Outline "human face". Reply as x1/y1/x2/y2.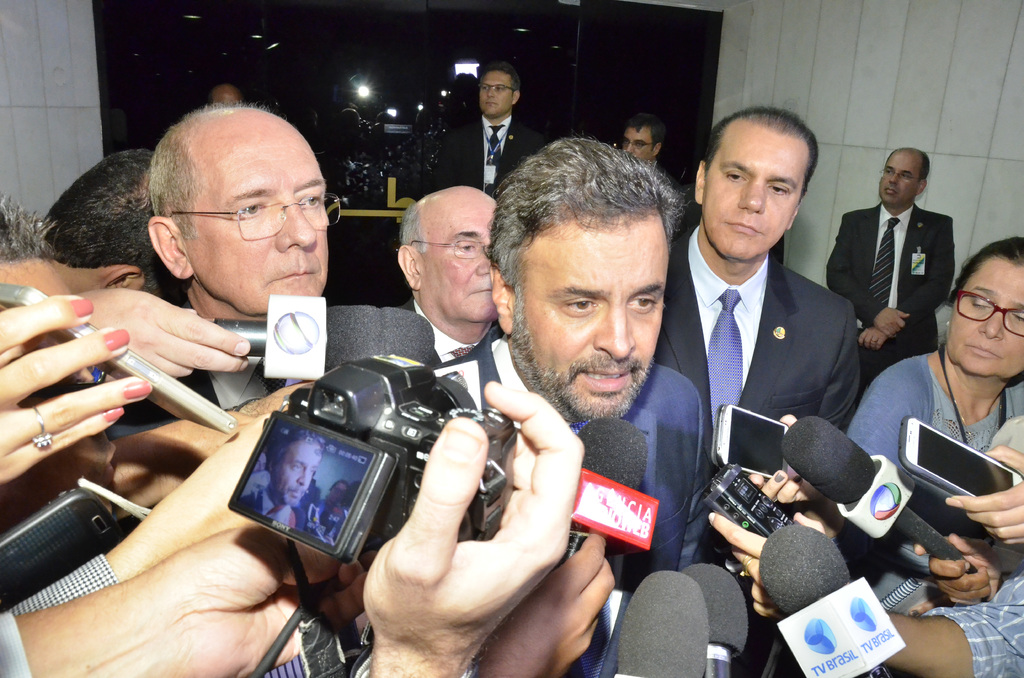
334/483/348/505.
